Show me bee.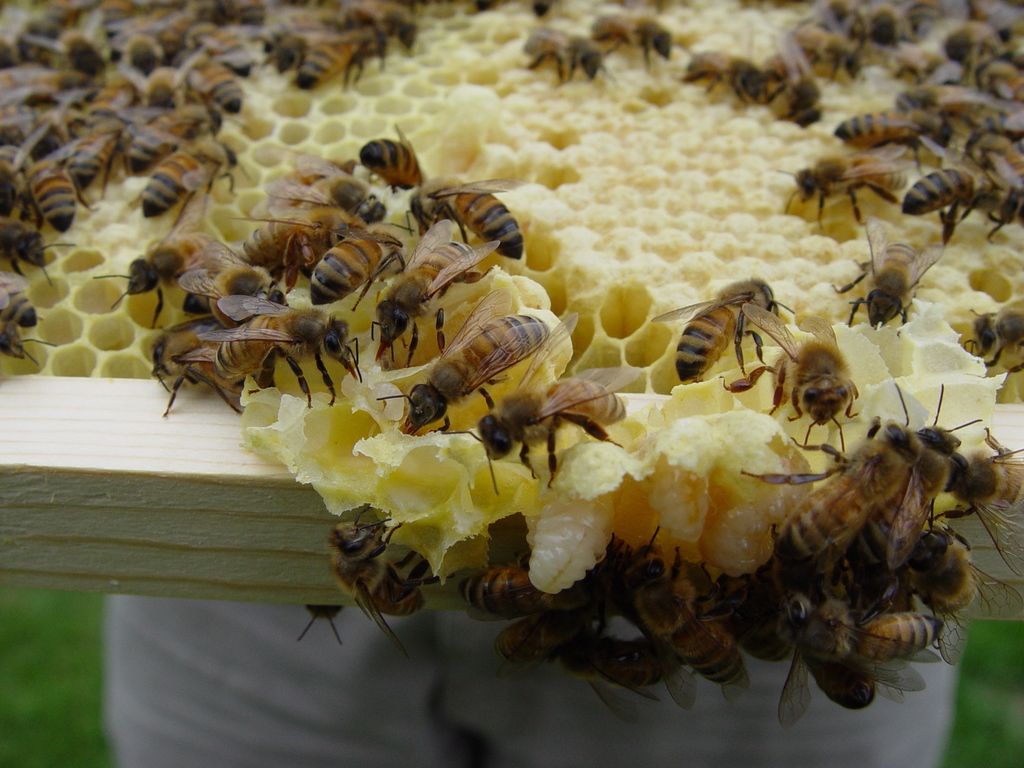
bee is here: bbox(797, 0, 856, 63).
